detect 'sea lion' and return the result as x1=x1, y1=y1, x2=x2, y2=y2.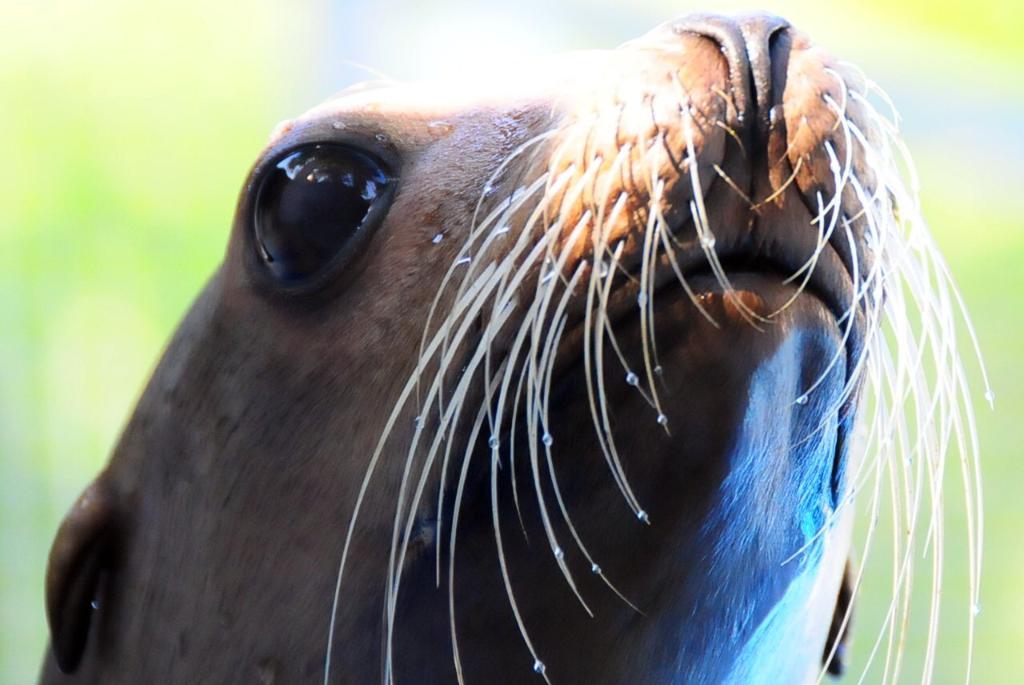
x1=40, y1=14, x2=990, y2=684.
